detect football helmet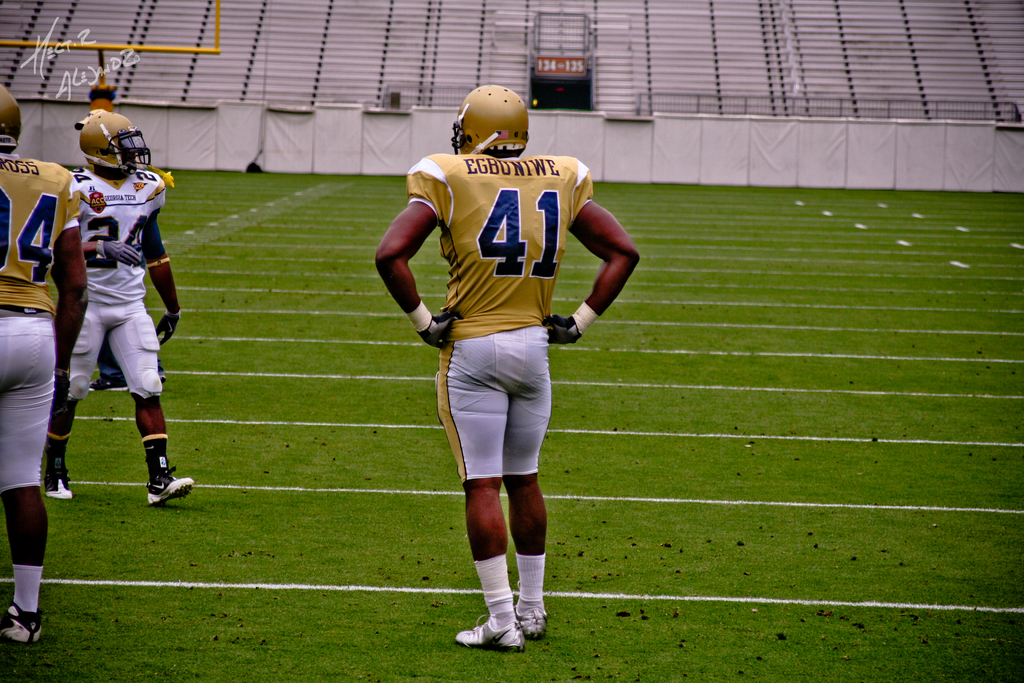
<bbox>446, 81, 531, 156</bbox>
